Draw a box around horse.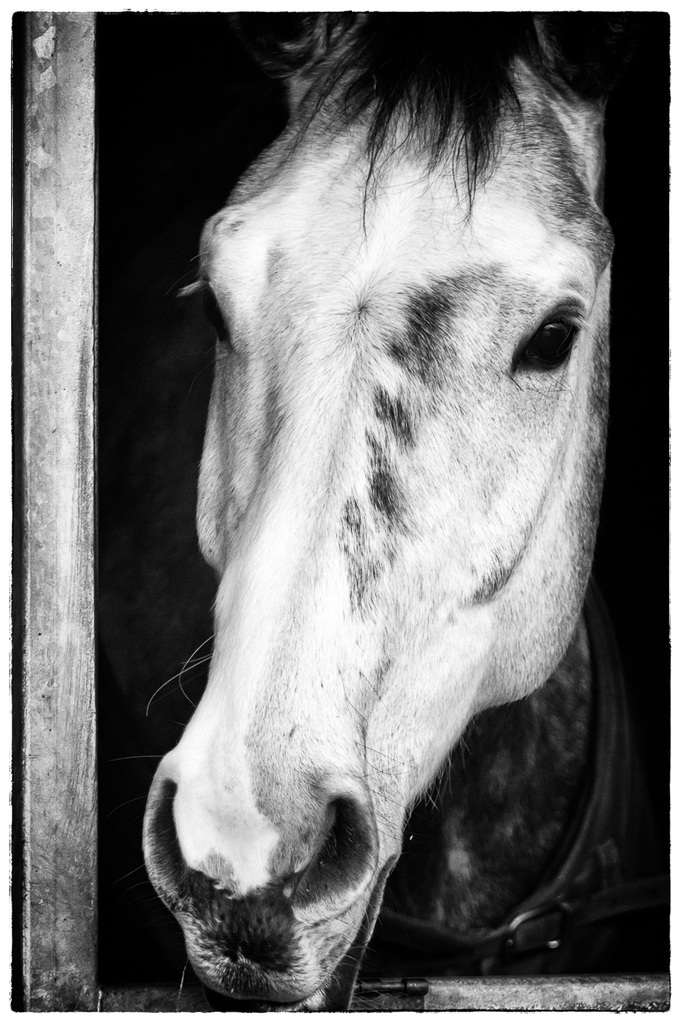
<box>143,5,618,1018</box>.
